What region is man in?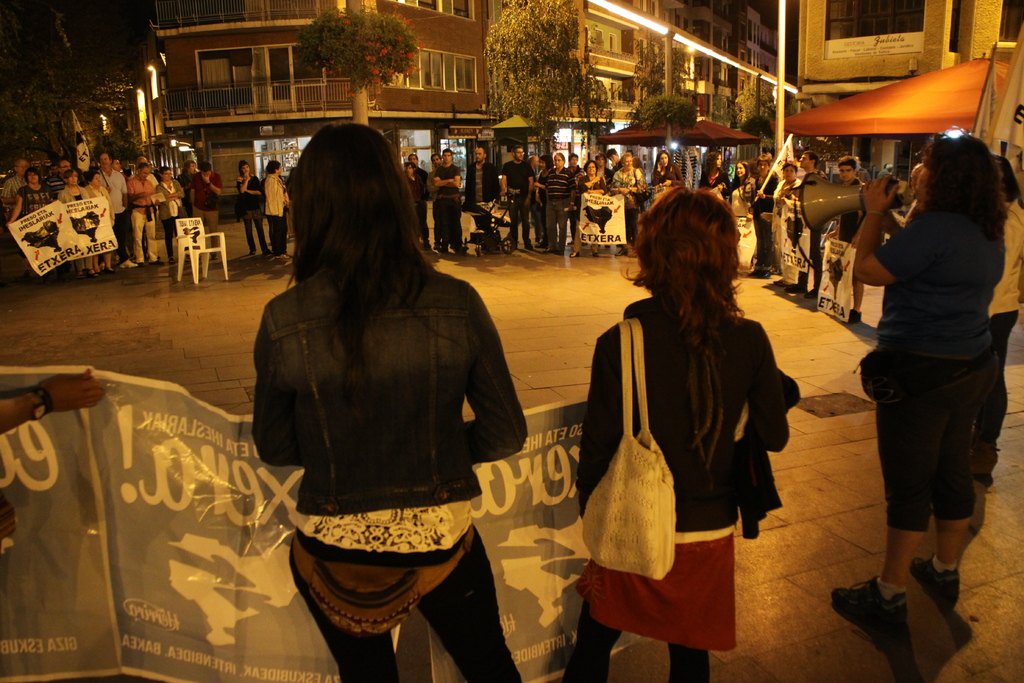
box=[188, 159, 220, 260].
